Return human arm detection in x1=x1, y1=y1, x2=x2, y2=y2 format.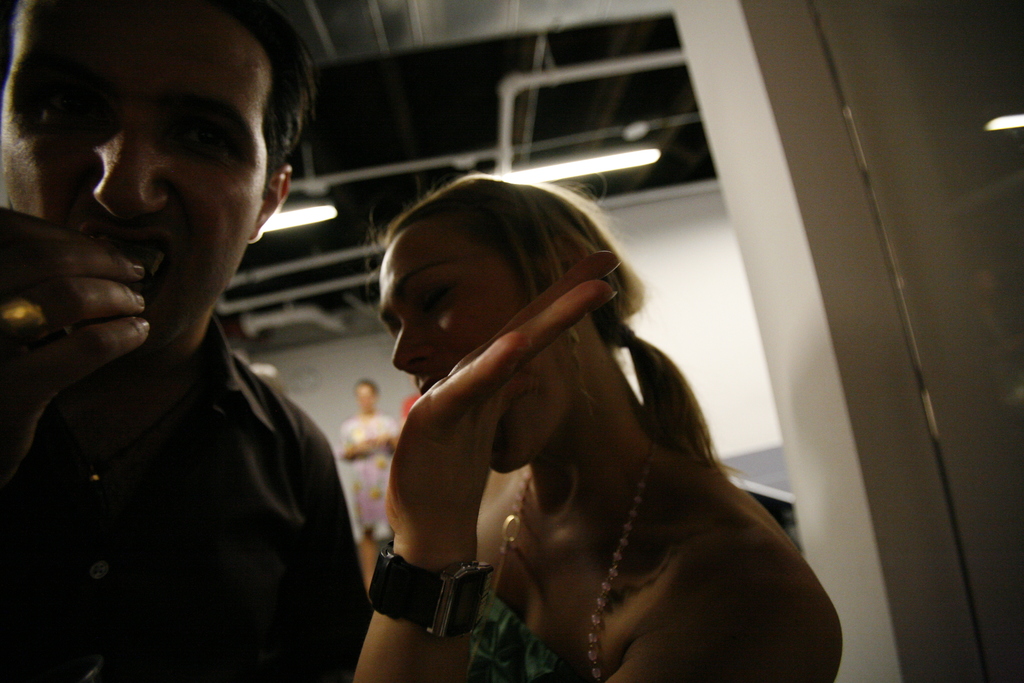
x1=348, y1=250, x2=627, y2=682.
